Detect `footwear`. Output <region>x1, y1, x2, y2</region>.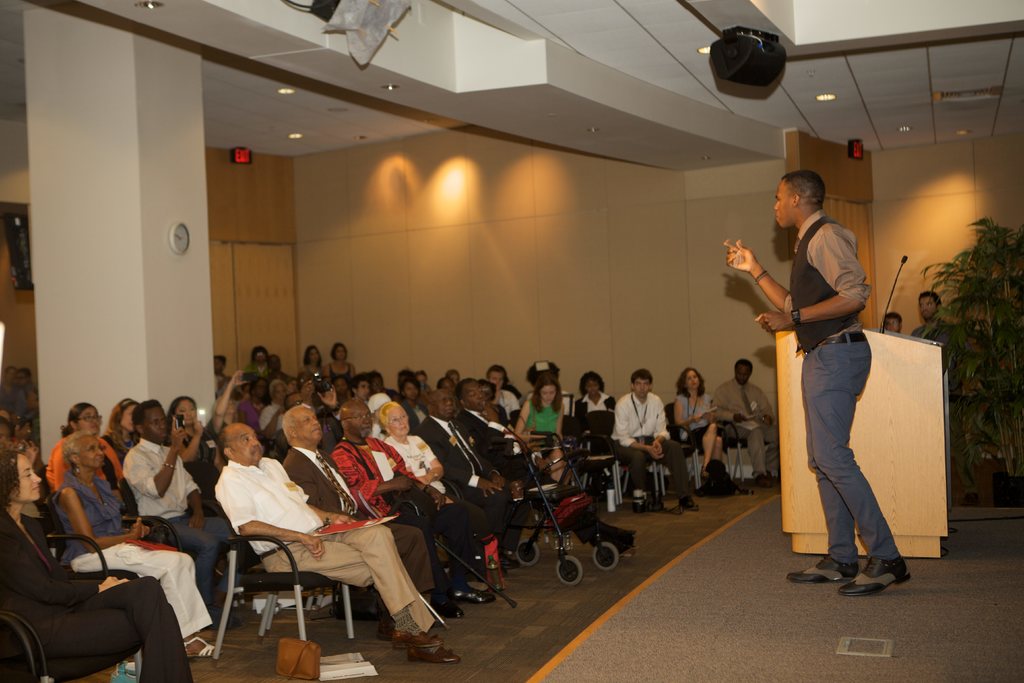
<region>678, 493, 701, 511</region>.
